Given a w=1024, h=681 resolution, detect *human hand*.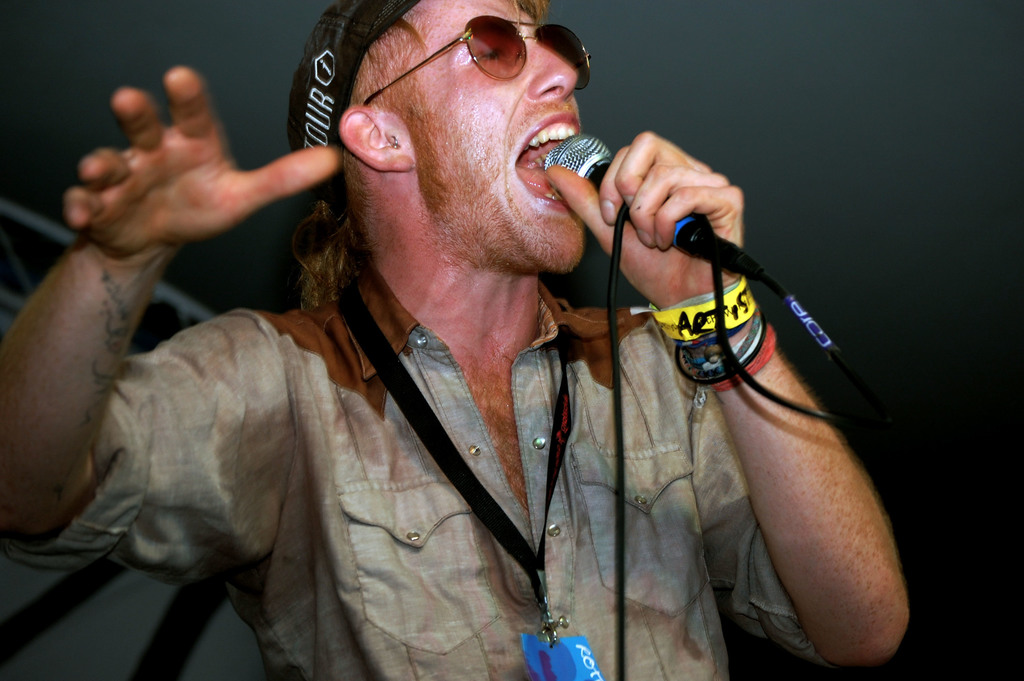
(69,78,318,273).
